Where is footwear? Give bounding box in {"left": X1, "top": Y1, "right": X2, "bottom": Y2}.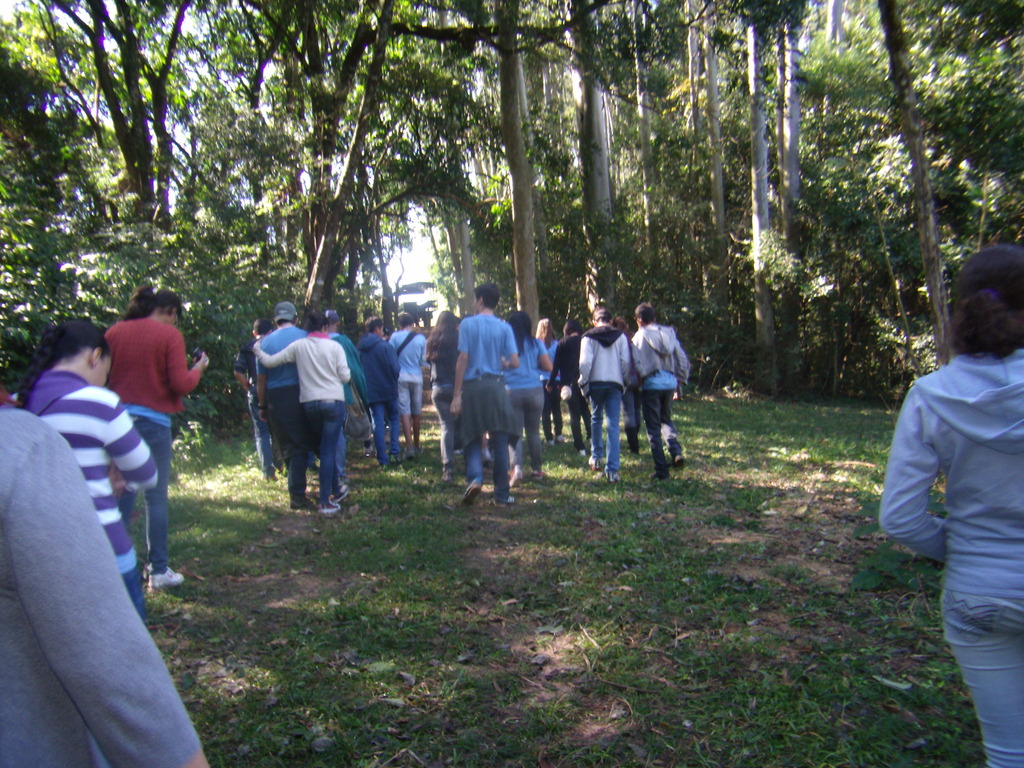
{"left": 406, "top": 448, "right": 417, "bottom": 460}.
